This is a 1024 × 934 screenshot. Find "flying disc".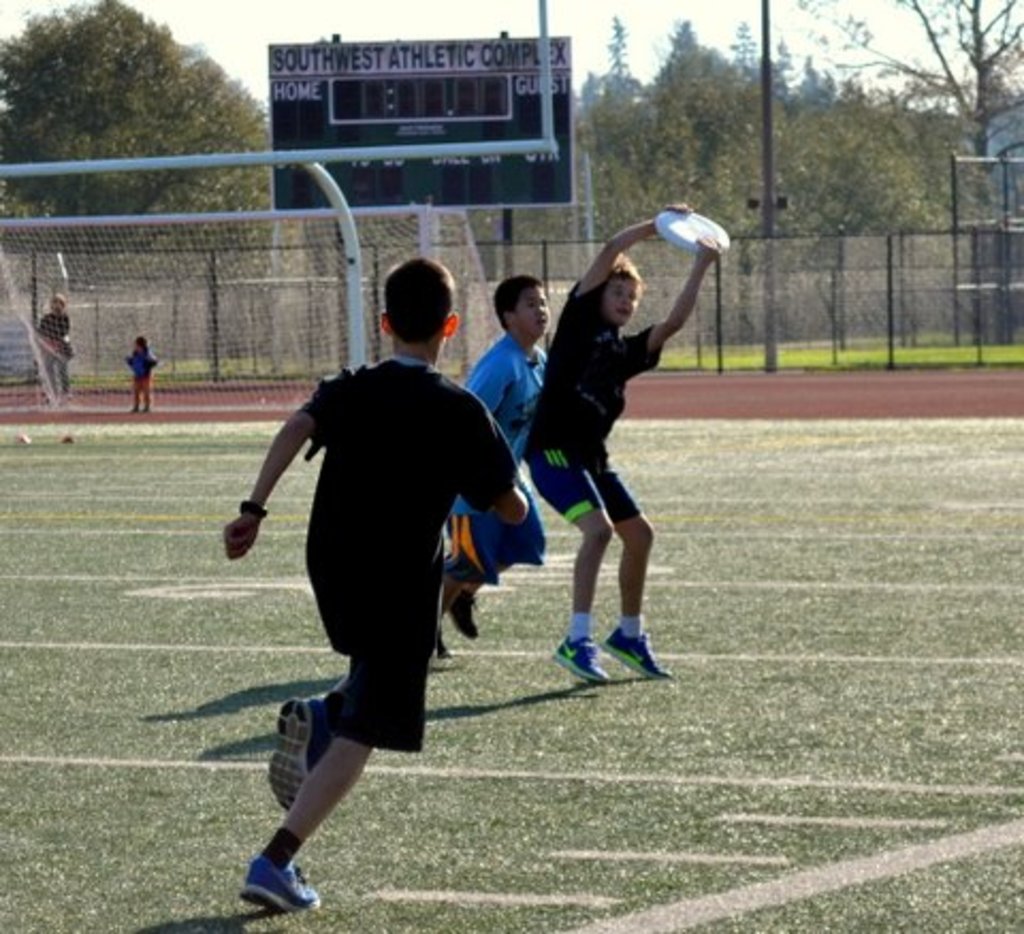
Bounding box: <region>653, 207, 732, 256</region>.
